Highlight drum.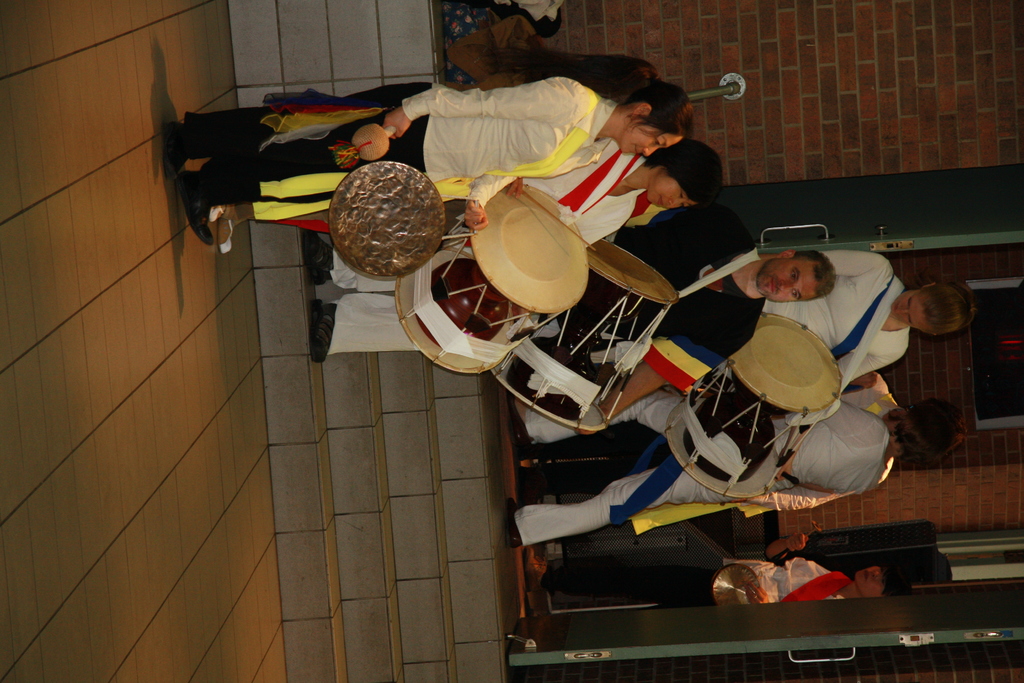
Highlighted region: [662, 310, 844, 502].
